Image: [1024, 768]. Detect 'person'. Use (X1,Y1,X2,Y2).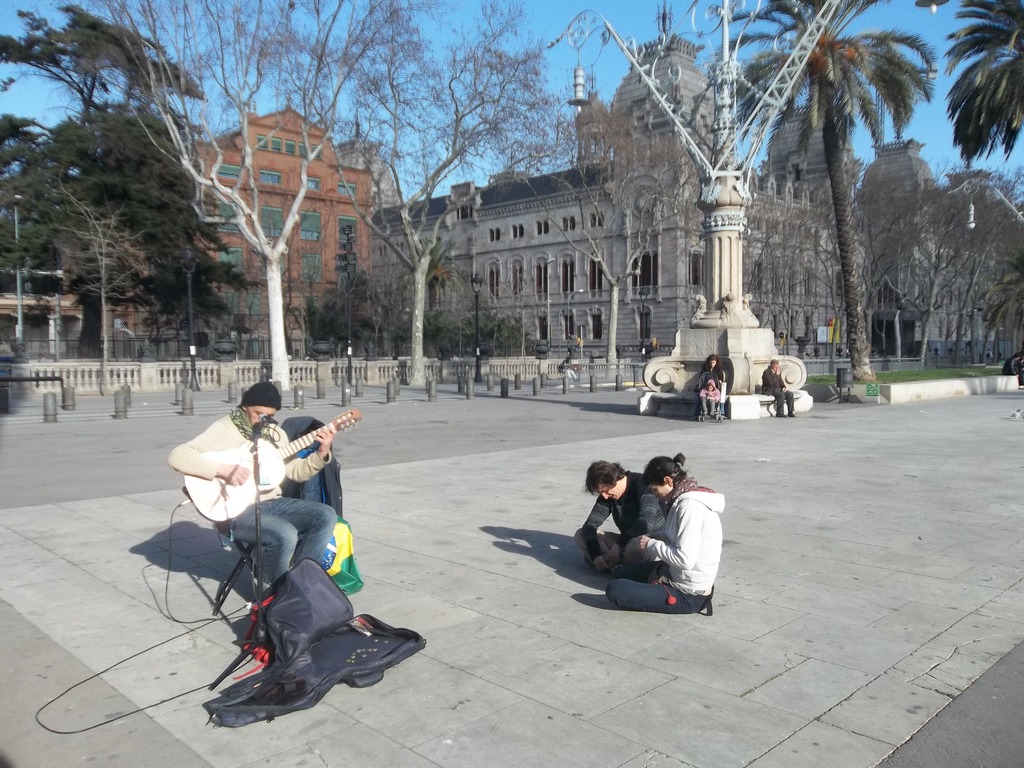
(180,367,347,593).
